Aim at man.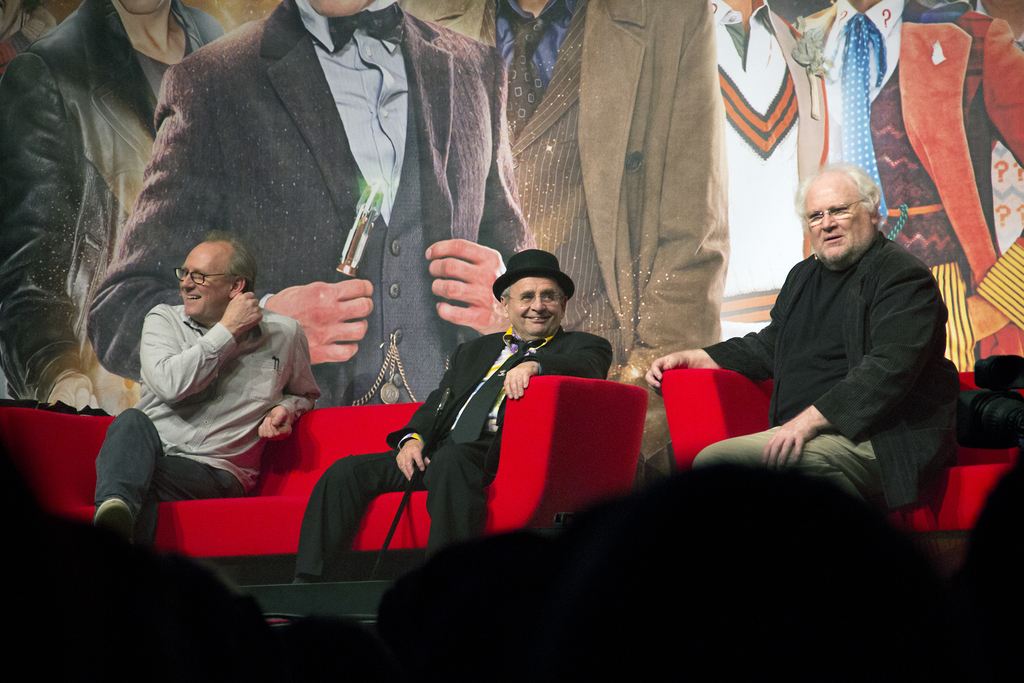
Aimed at bbox(84, 239, 326, 548).
